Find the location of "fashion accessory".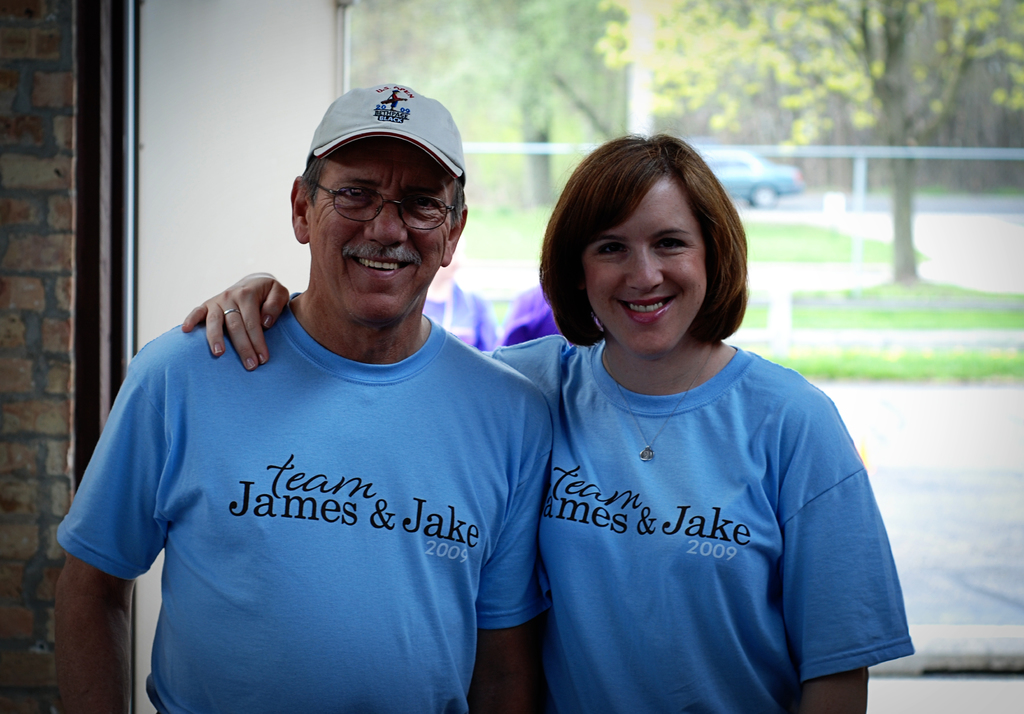
Location: locate(591, 311, 606, 336).
